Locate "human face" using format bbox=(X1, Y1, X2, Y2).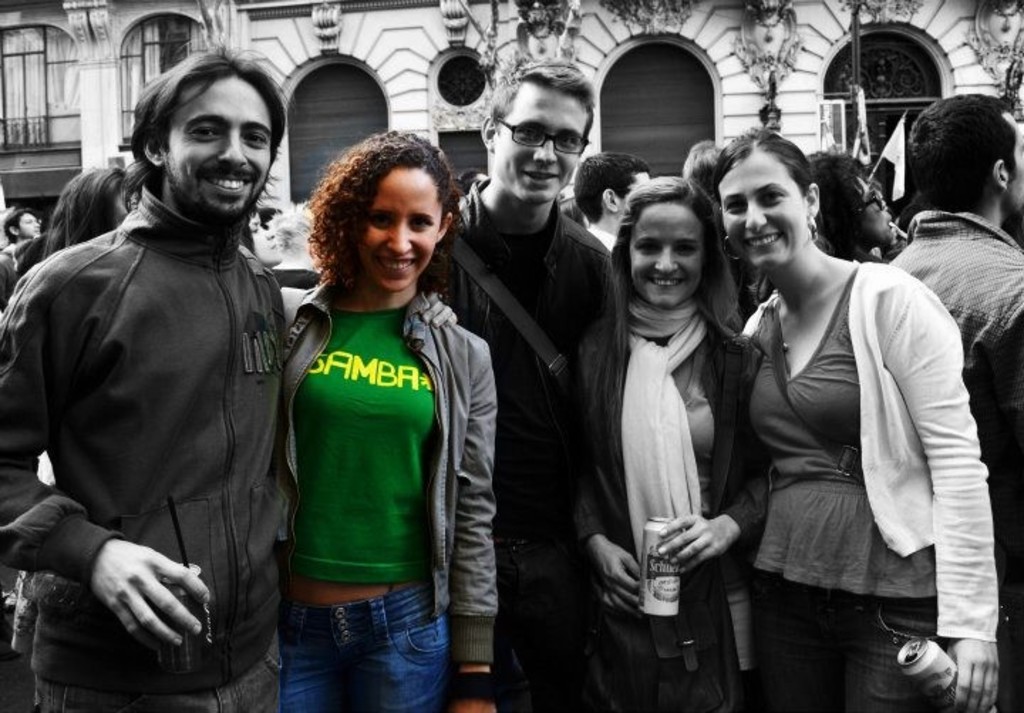
bbox=(859, 179, 896, 246).
